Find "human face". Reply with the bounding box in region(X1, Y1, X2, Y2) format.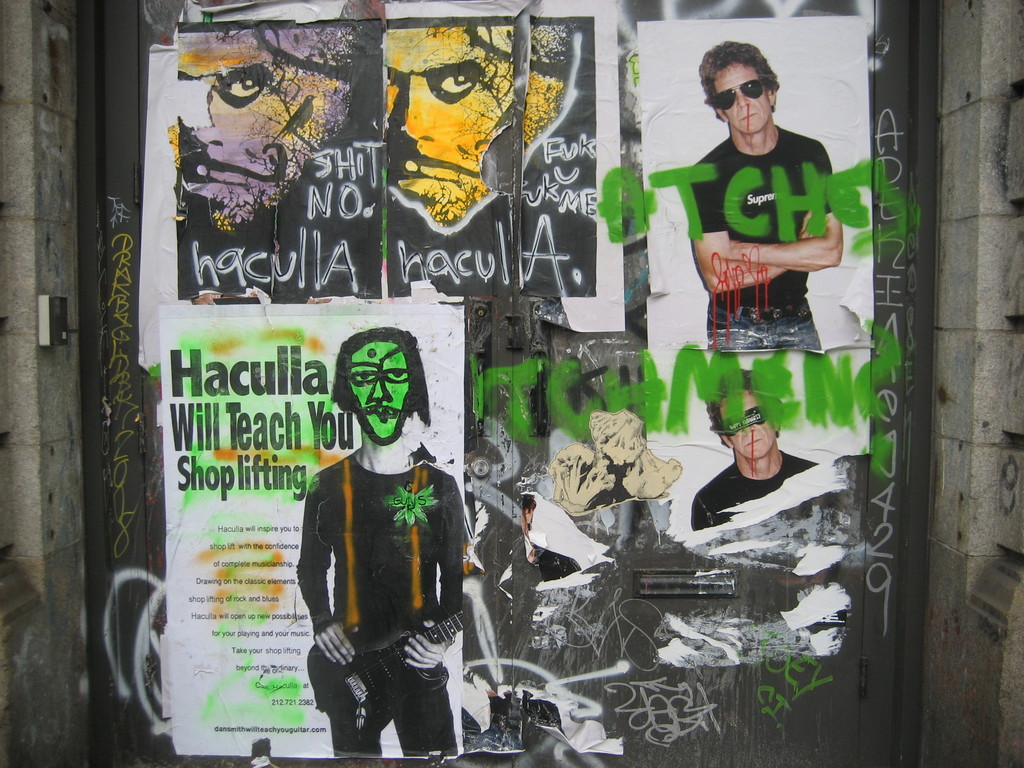
region(346, 339, 406, 441).
